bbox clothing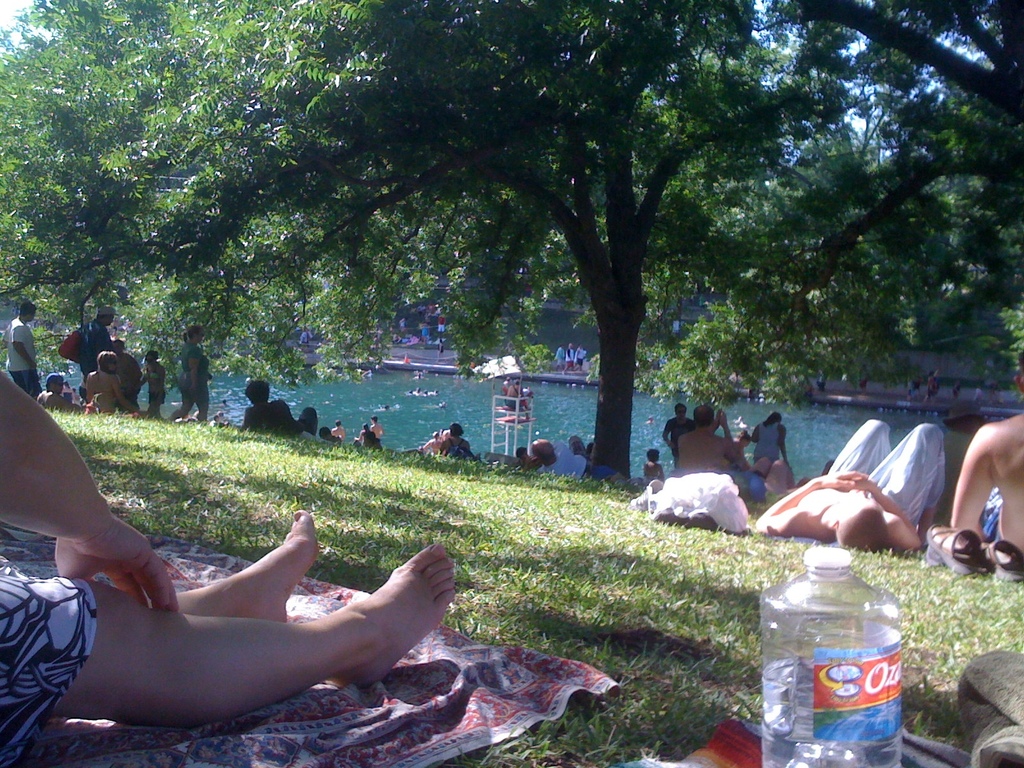
880:423:947:528
